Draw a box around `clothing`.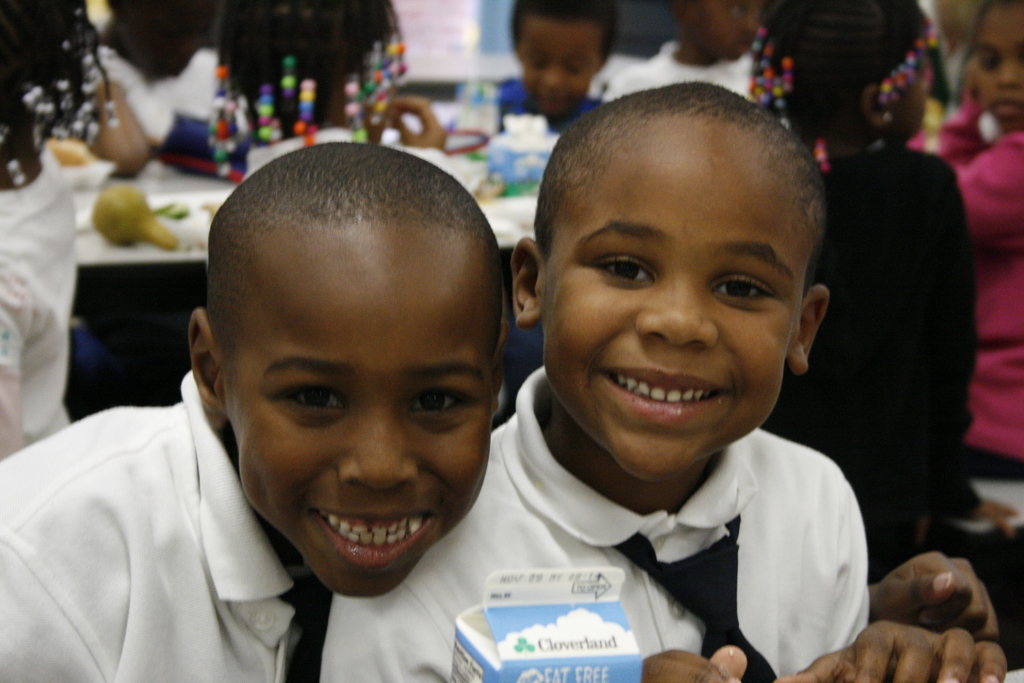
BBox(753, 147, 973, 584).
